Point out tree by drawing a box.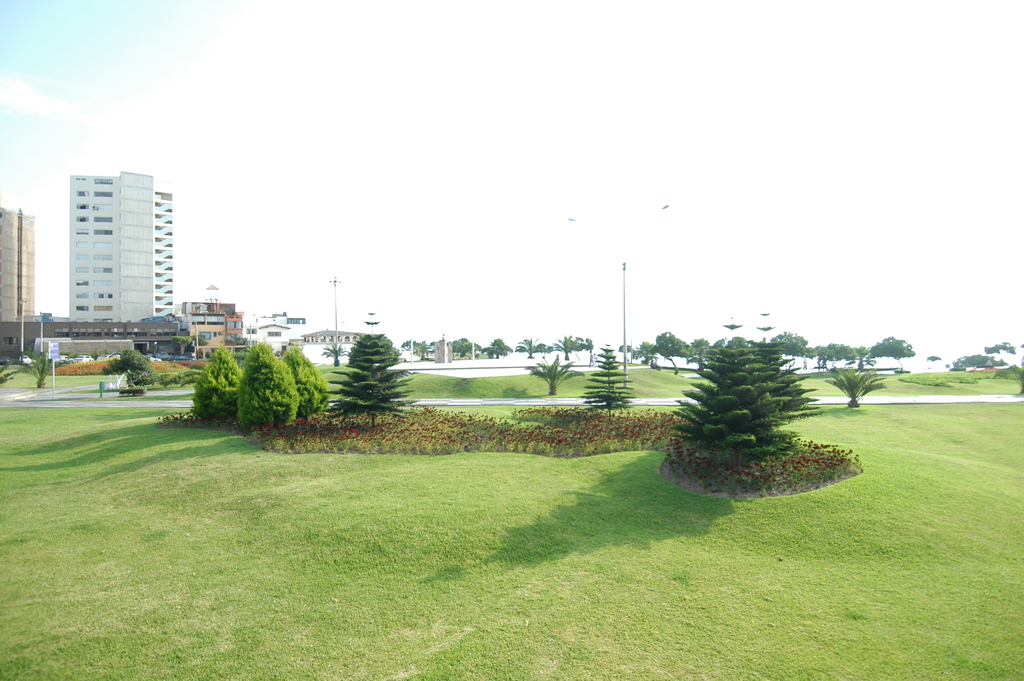
[x1=193, y1=336, x2=204, y2=363].
